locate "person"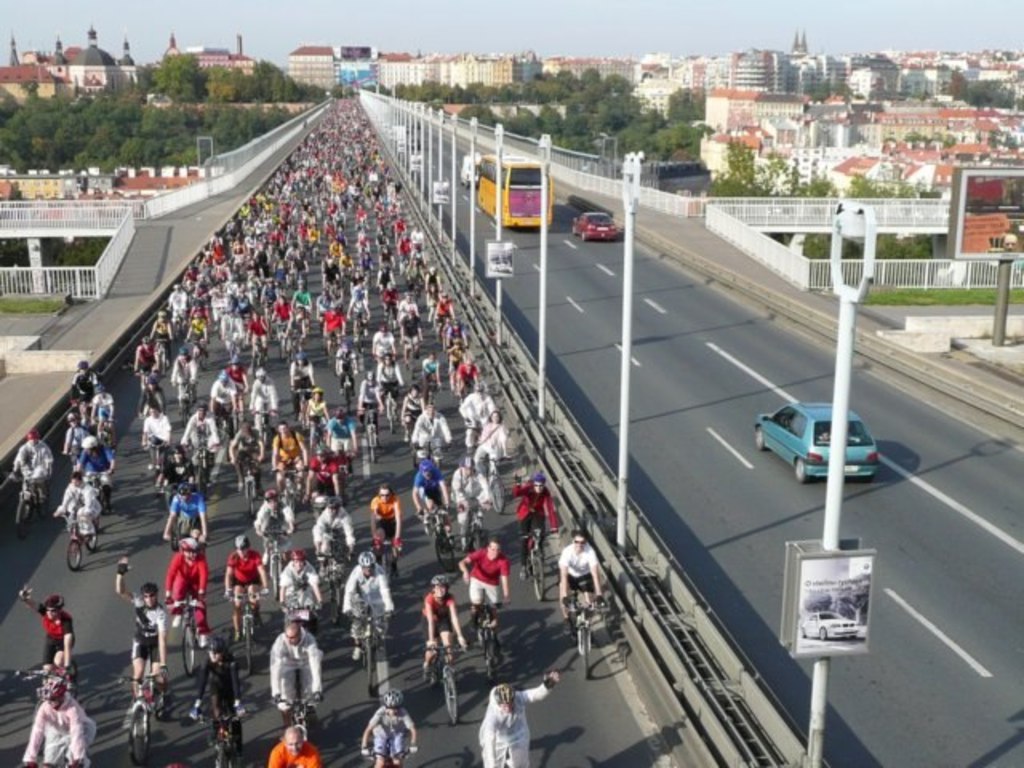
box(264, 416, 307, 490)
